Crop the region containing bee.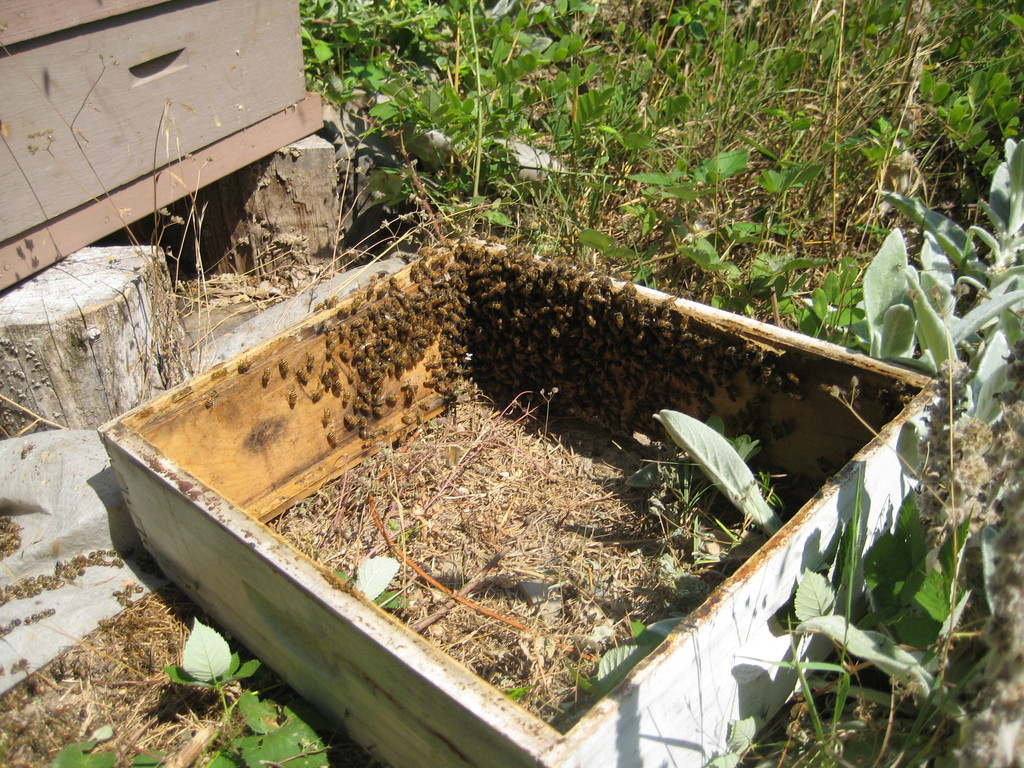
Crop region: x1=350 y1=368 x2=356 y2=383.
